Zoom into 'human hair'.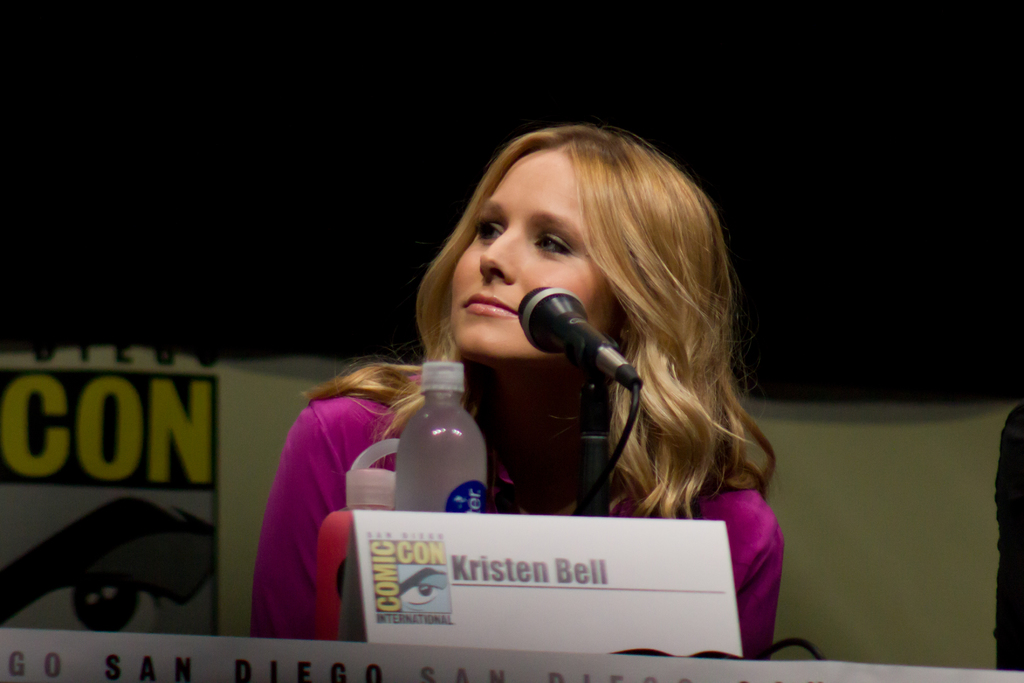
Zoom target: 365, 120, 776, 522.
